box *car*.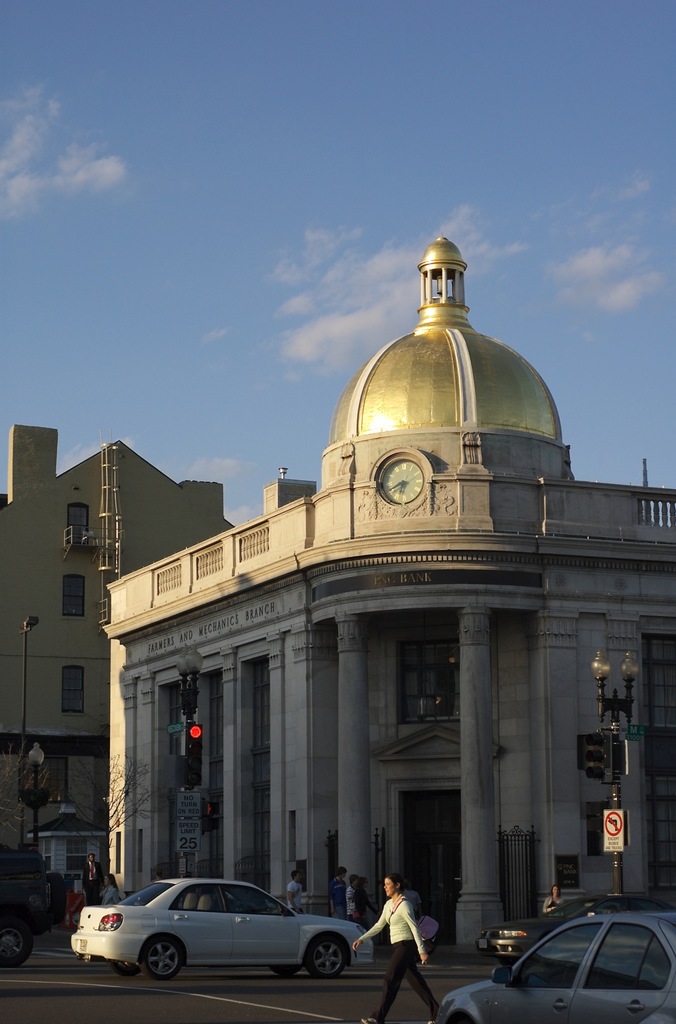
<region>442, 917, 675, 1023</region>.
